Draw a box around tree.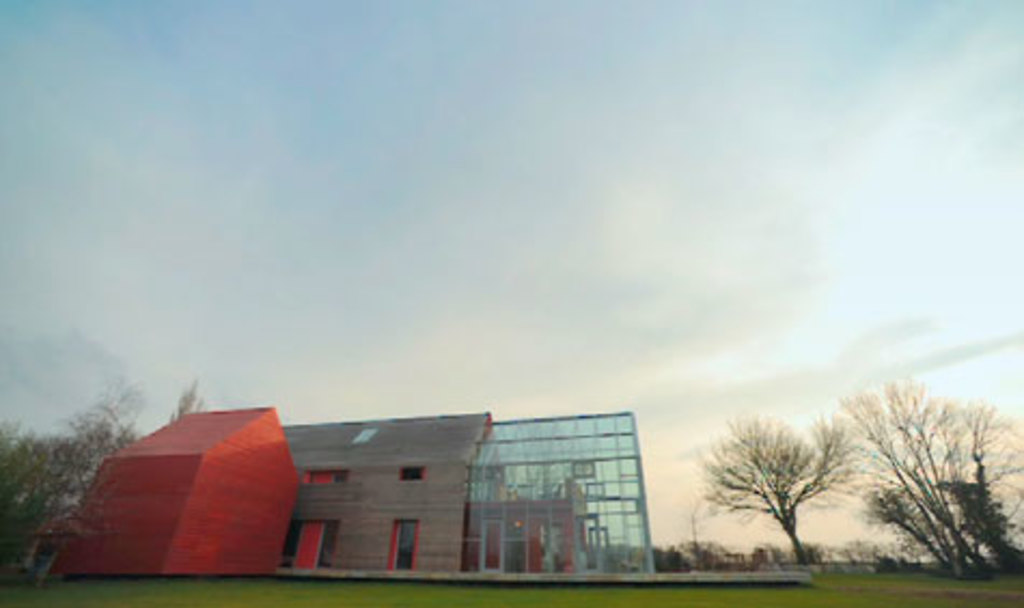
bbox=[0, 375, 127, 593].
